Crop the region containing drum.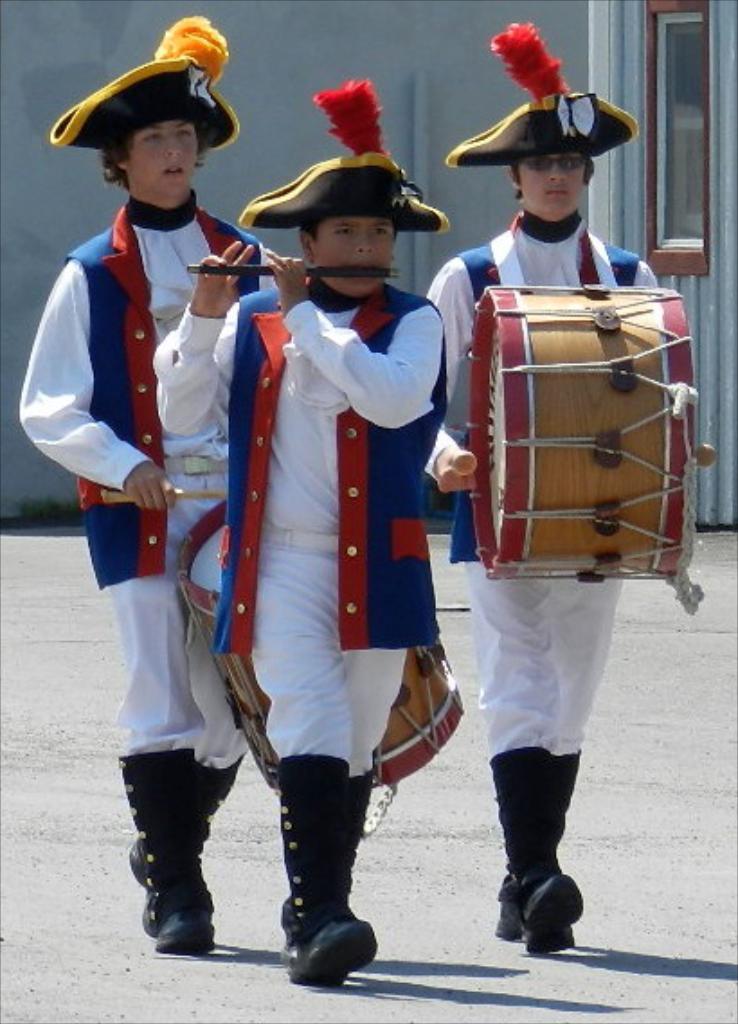
Crop region: 400 232 727 574.
